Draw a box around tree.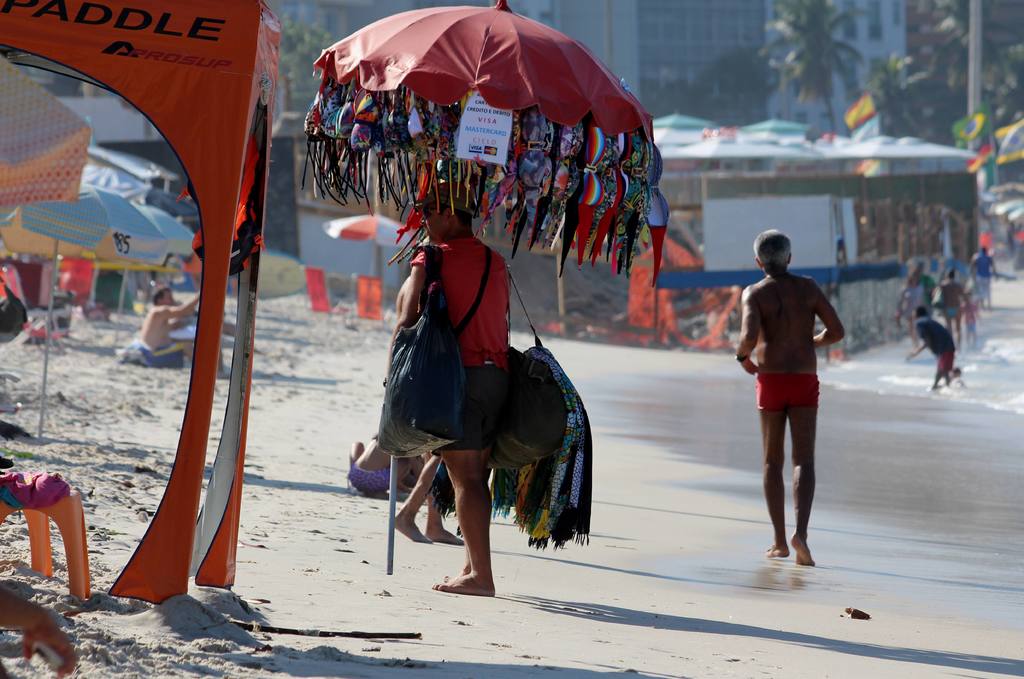
762 0 874 132.
